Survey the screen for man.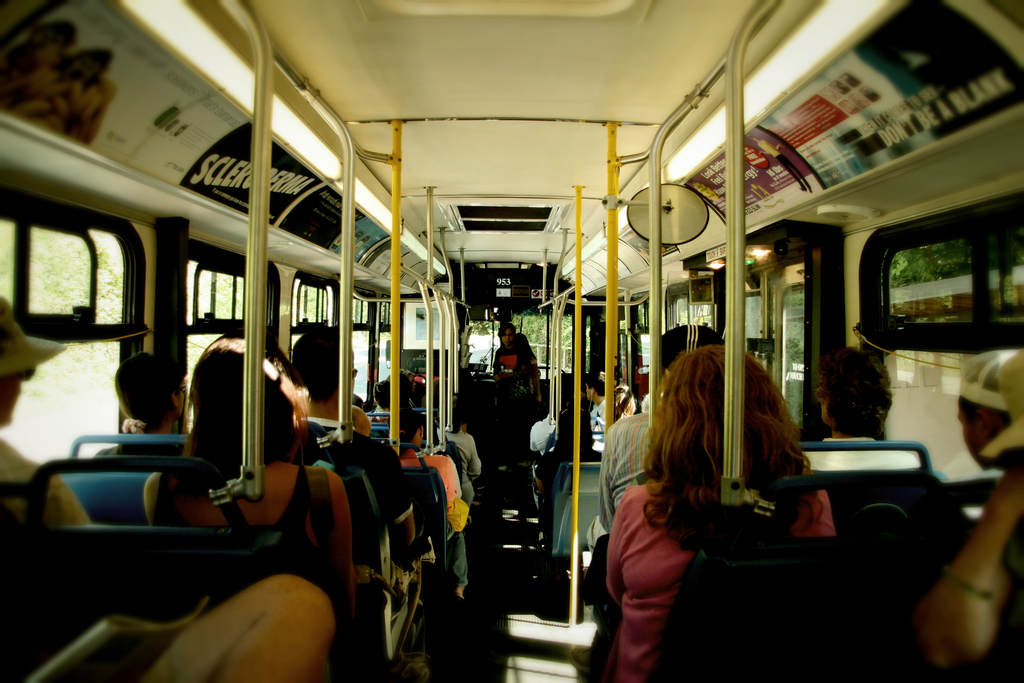
Survey found: [90, 352, 190, 461].
